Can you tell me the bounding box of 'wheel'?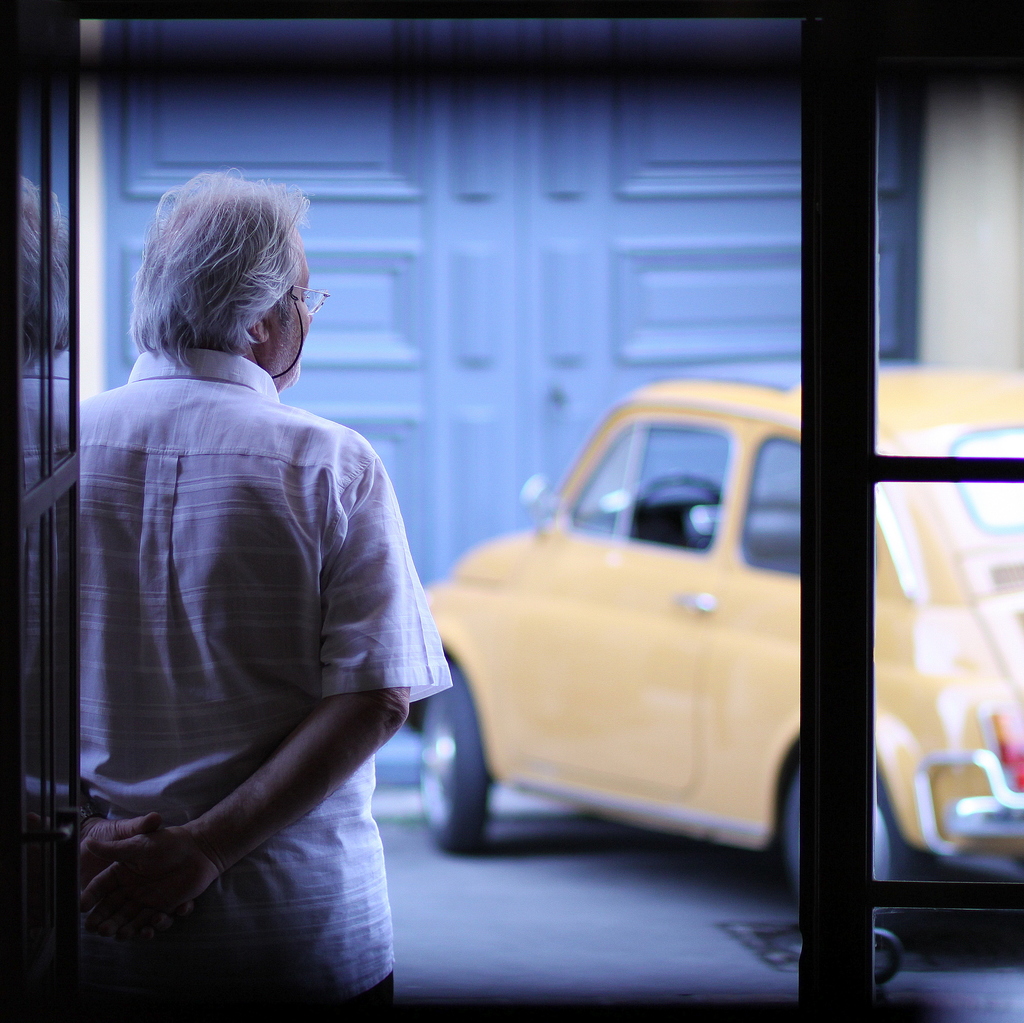
Rect(773, 753, 925, 931).
